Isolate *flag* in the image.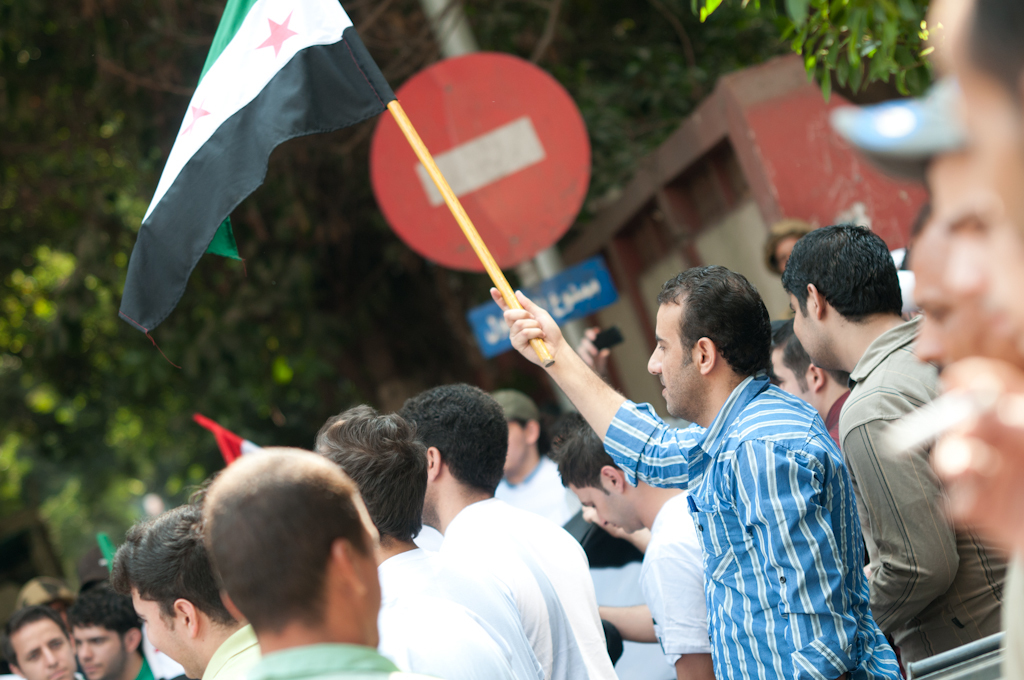
Isolated region: bbox(97, 538, 185, 676).
